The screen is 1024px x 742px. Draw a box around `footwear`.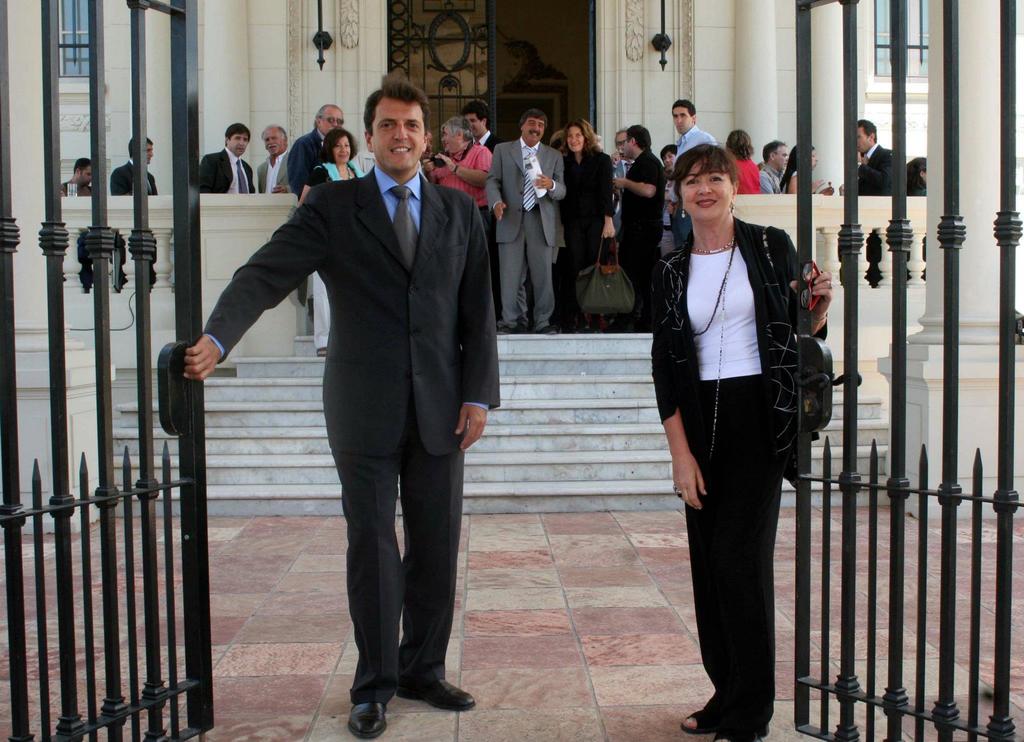
(392,675,486,707).
